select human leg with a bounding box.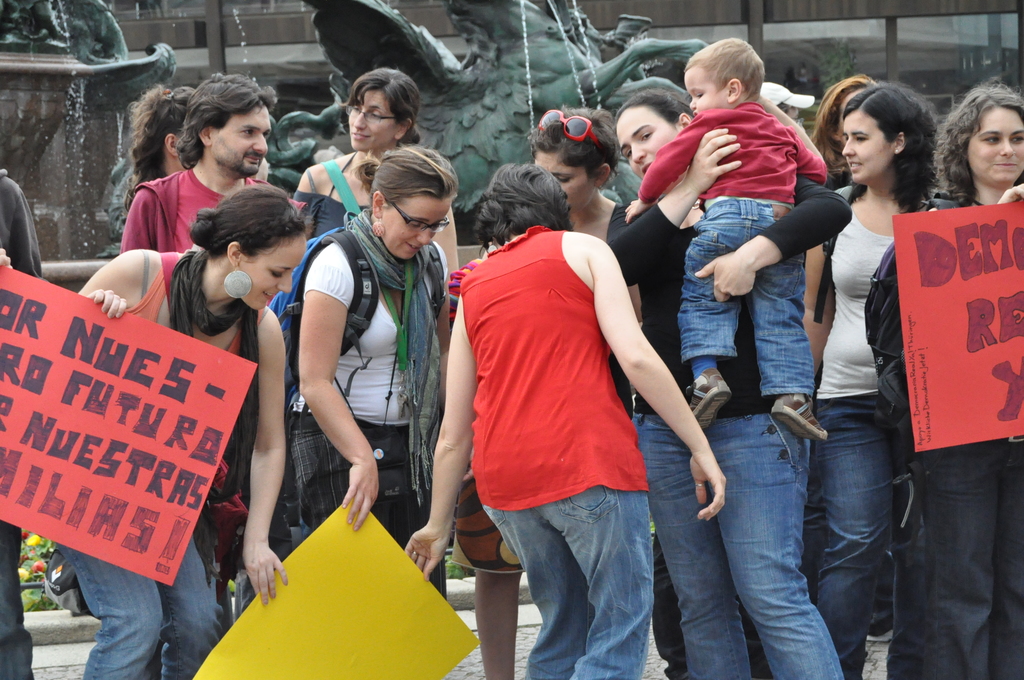
detection(298, 405, 375, 517).
